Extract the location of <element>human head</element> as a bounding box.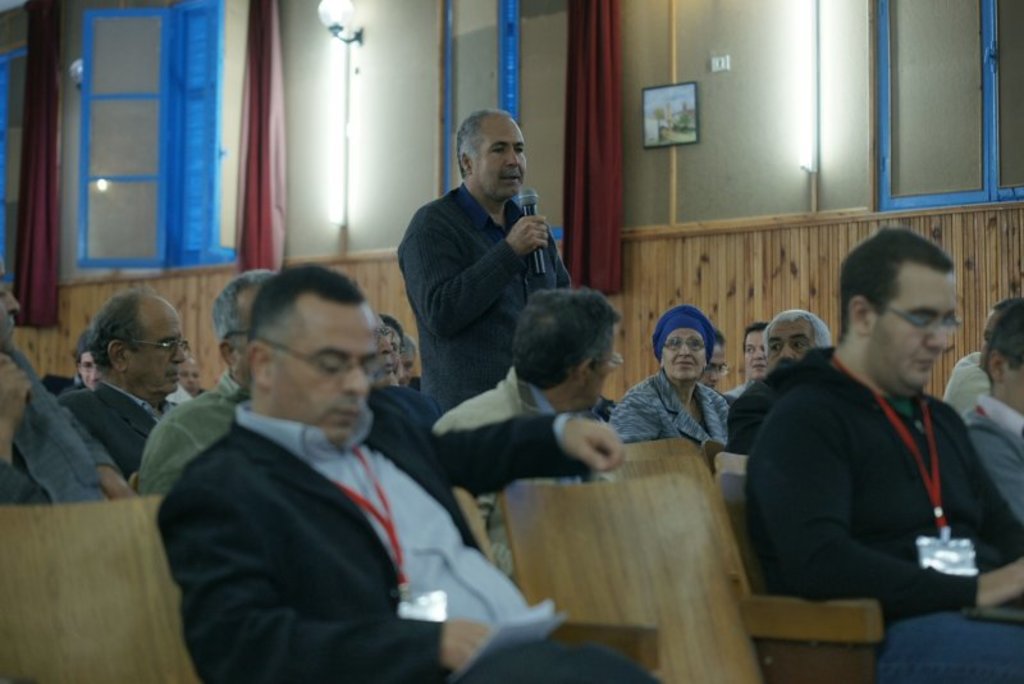
x1=764, y1=309, x2=835, y2=377.
